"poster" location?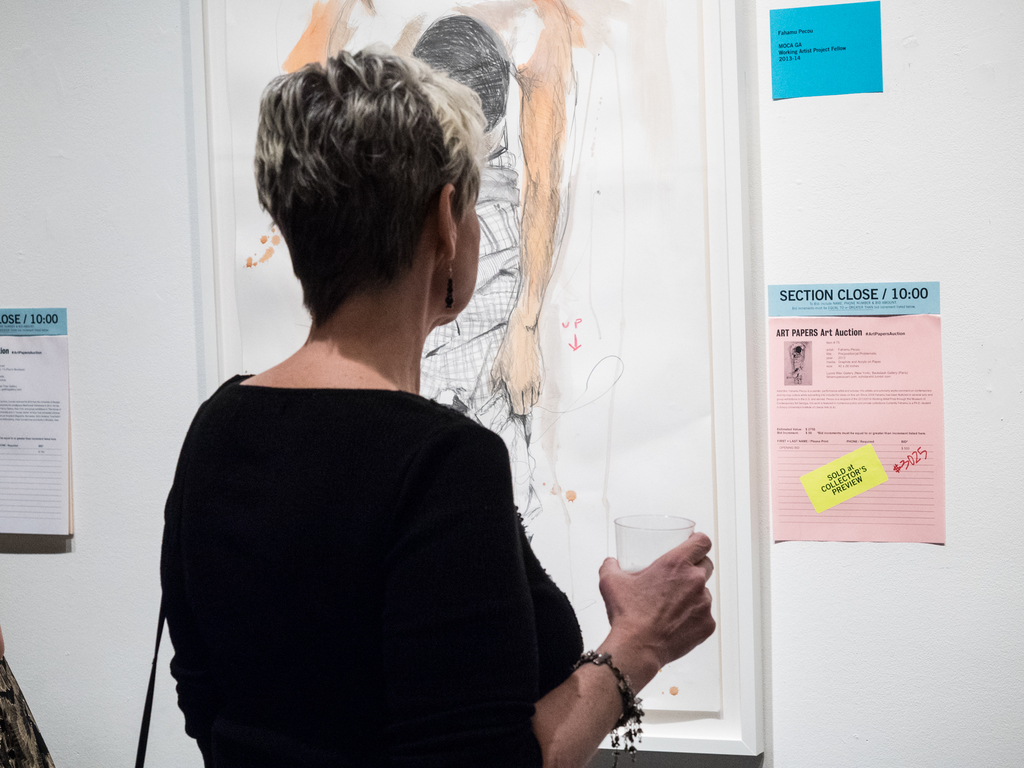
[x1=0, y1=302, x2=70, y2=536]
